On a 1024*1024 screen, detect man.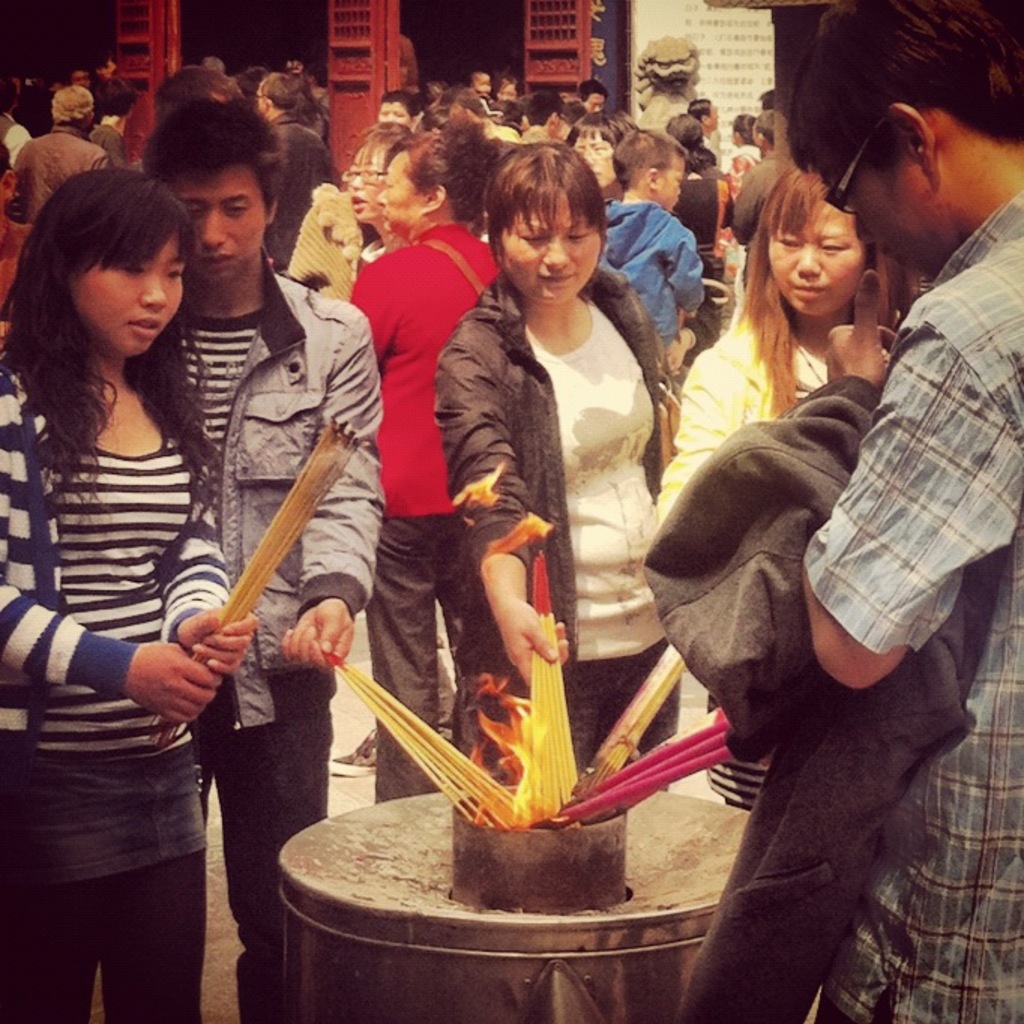
69 66 114 89.
